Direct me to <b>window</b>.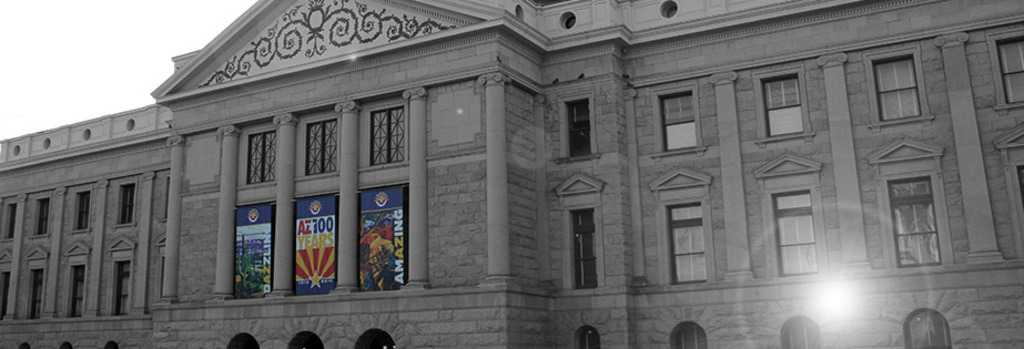
Direction: {"x1": 864, "y1": 43, "x2": 932, "y2": 126}.
